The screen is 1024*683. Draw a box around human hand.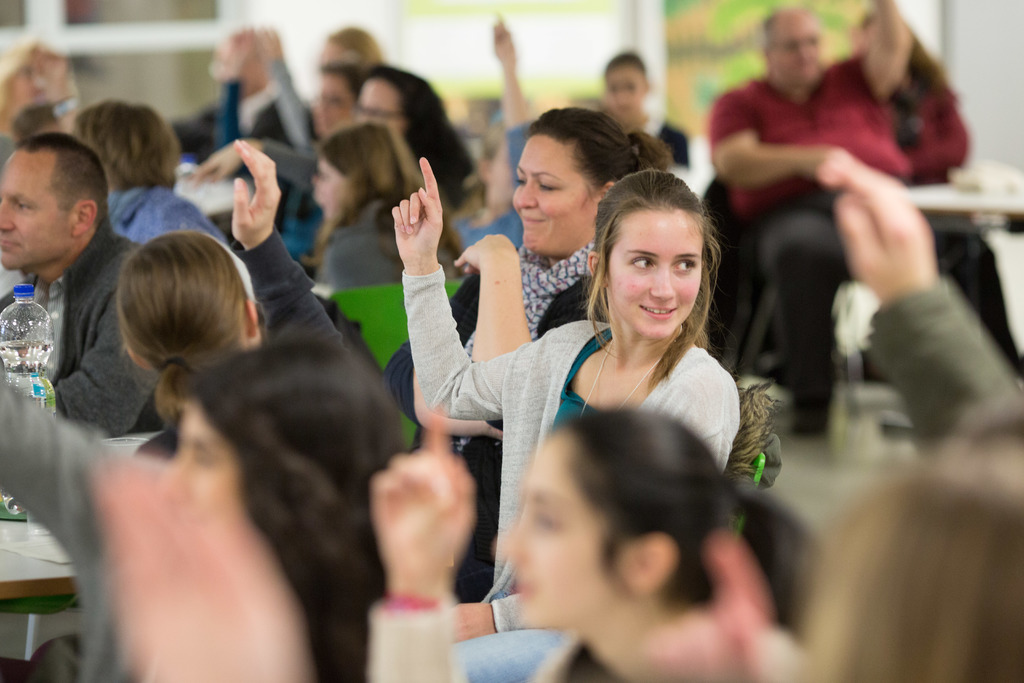
Rect(257, 27, 281, 62).
